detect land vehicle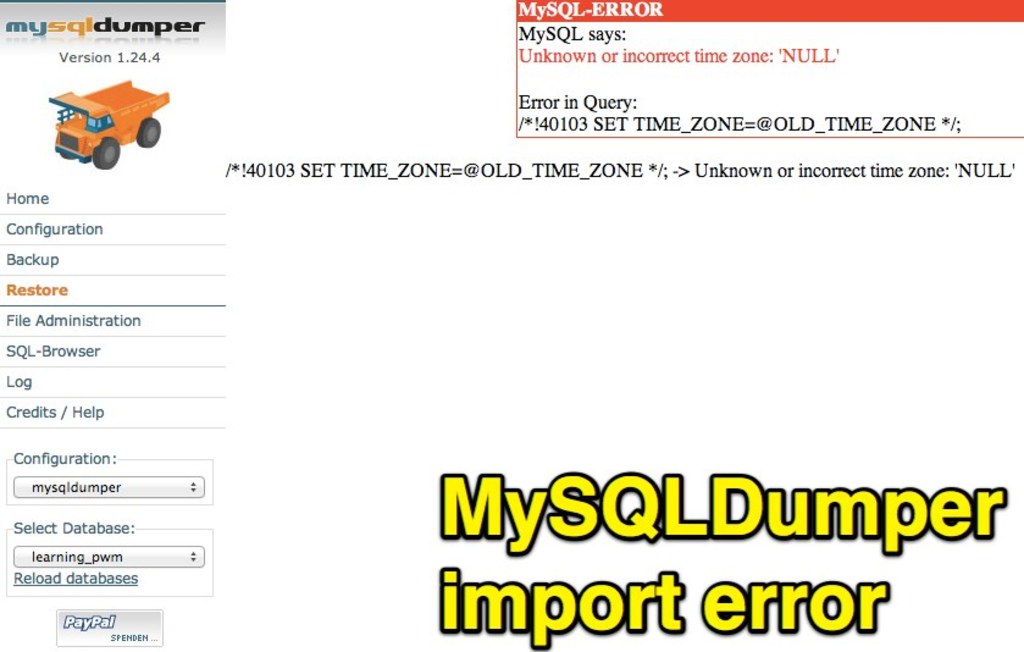
<bbox>49, 81, 171, 172</bbox>
